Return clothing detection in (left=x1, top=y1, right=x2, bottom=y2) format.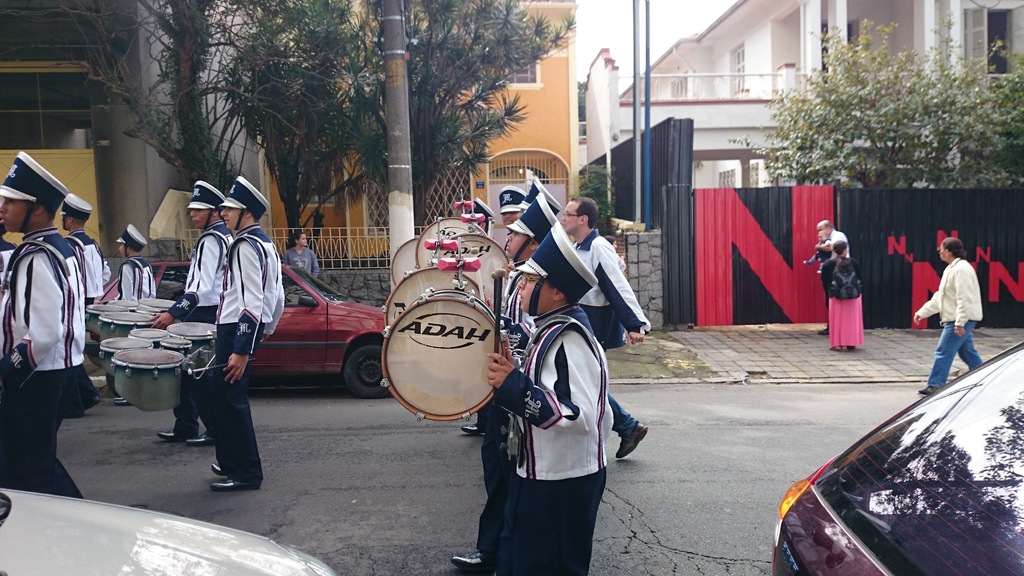
(left=280, top=246, right=317, bottom=273).
